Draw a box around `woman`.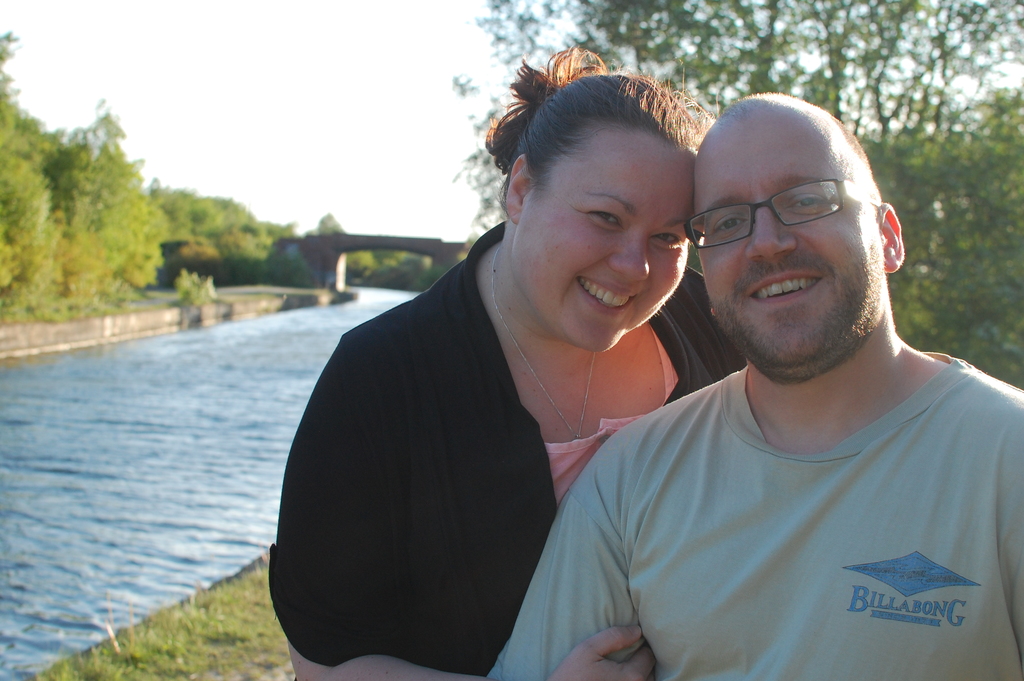
[x1=300, y1=122, x2=674, y2=670].
